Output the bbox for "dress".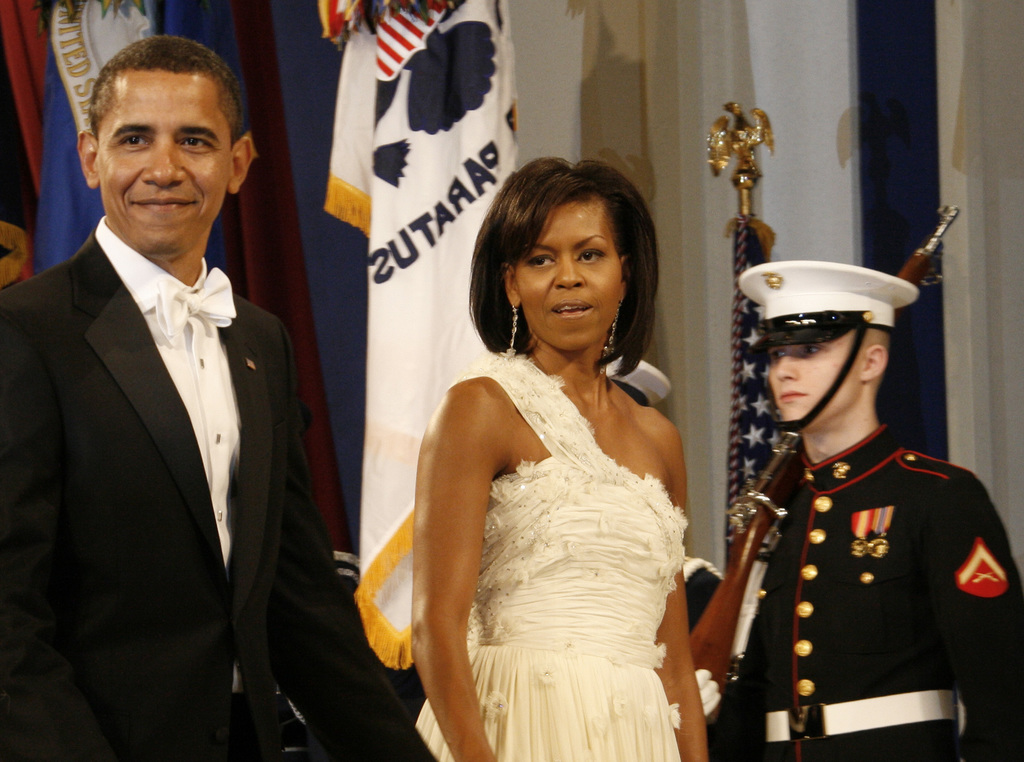
select_region(413, 345, 680, 761).
